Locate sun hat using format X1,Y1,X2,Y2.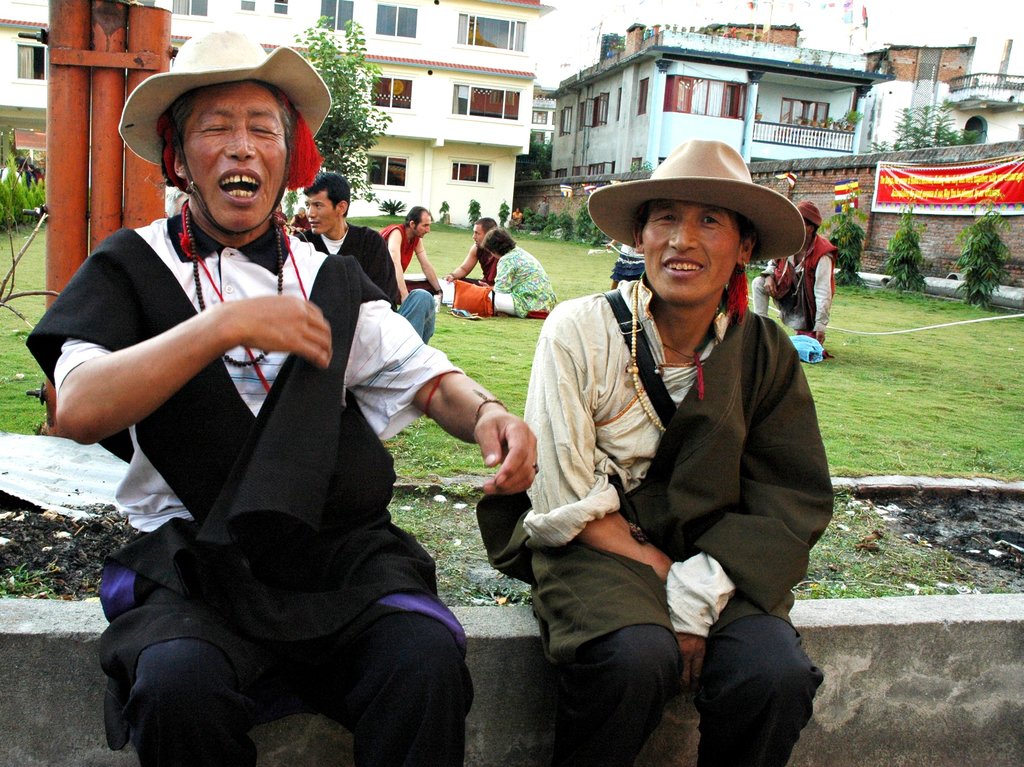
589,136,809,270.
